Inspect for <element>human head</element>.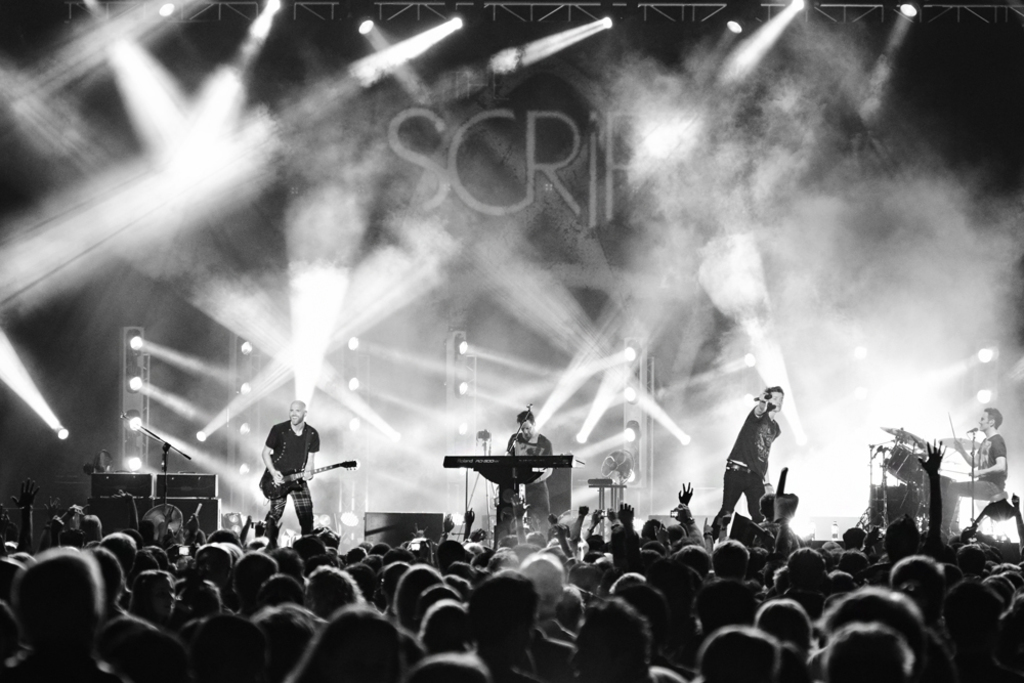
Inspection: (left=981, top=409, right=1001, bottom=429).
